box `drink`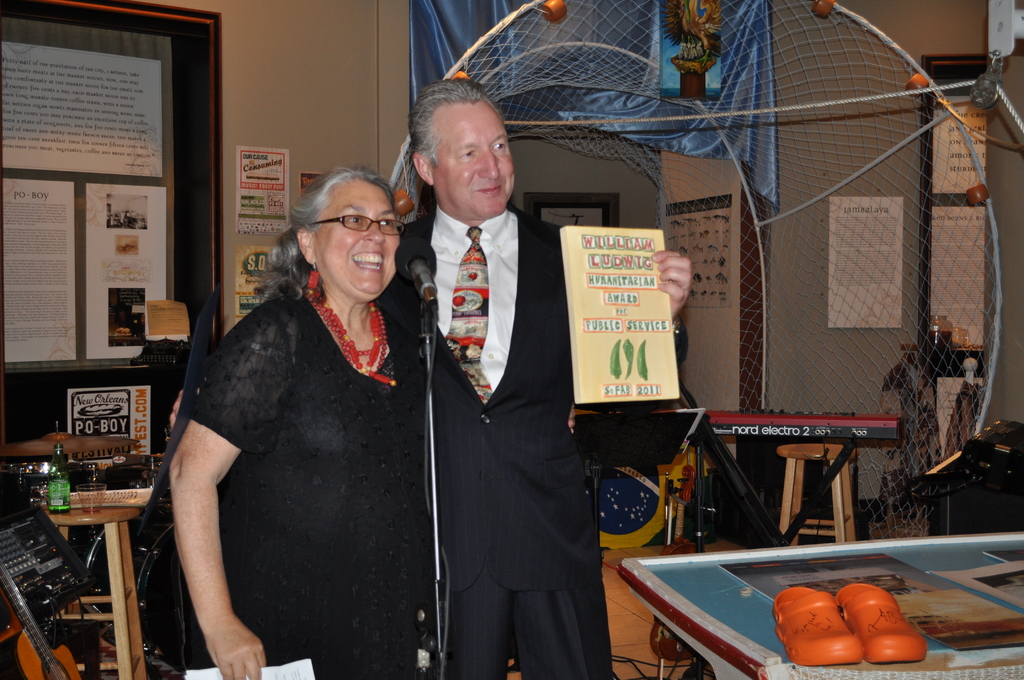
47 480 71 514
